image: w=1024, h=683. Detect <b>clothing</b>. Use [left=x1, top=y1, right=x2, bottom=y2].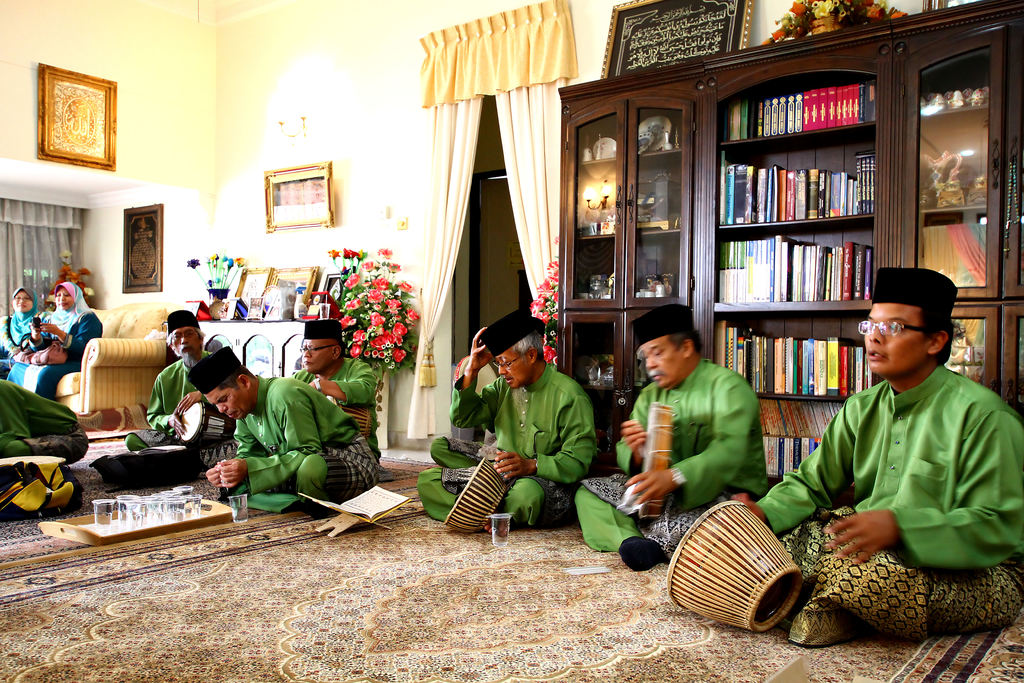
[left=0, top=384, right=89, bottom=458].
